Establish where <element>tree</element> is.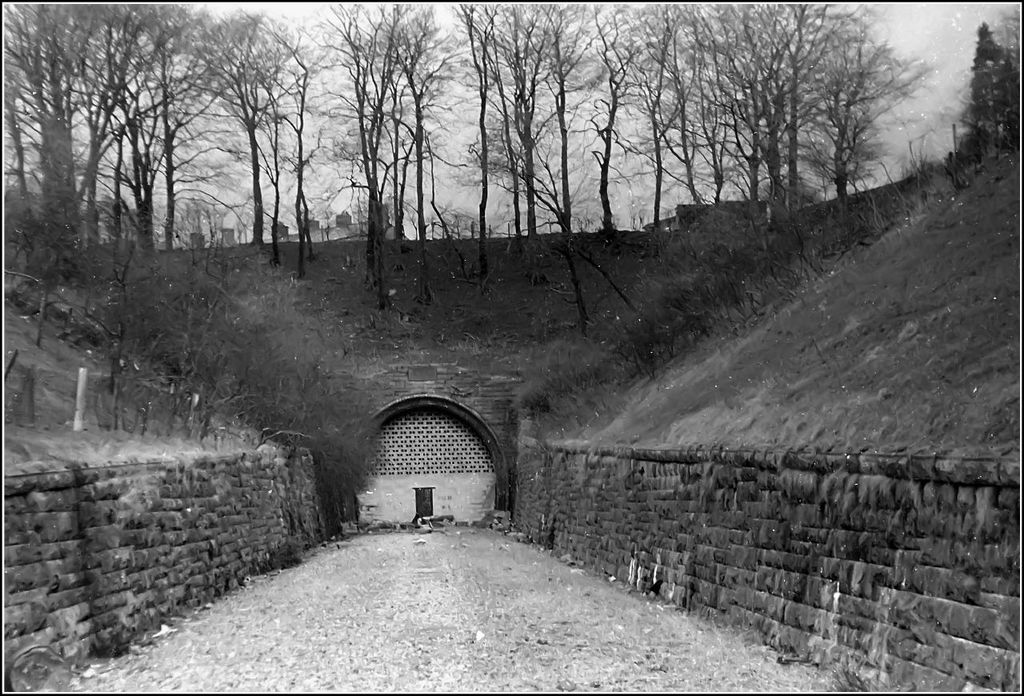
Established at {"x1": 785, "y1": 42, "x2": 921, "y2": 218}.
